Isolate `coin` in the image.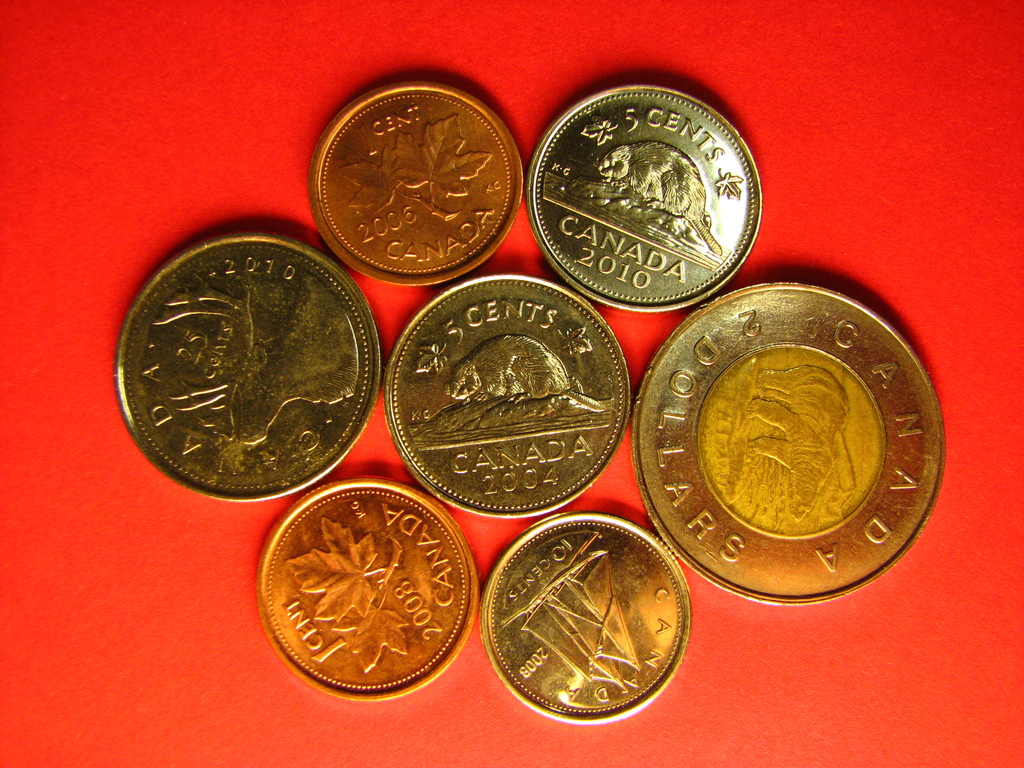
Isolated region: [531, 83, 768, 314].
